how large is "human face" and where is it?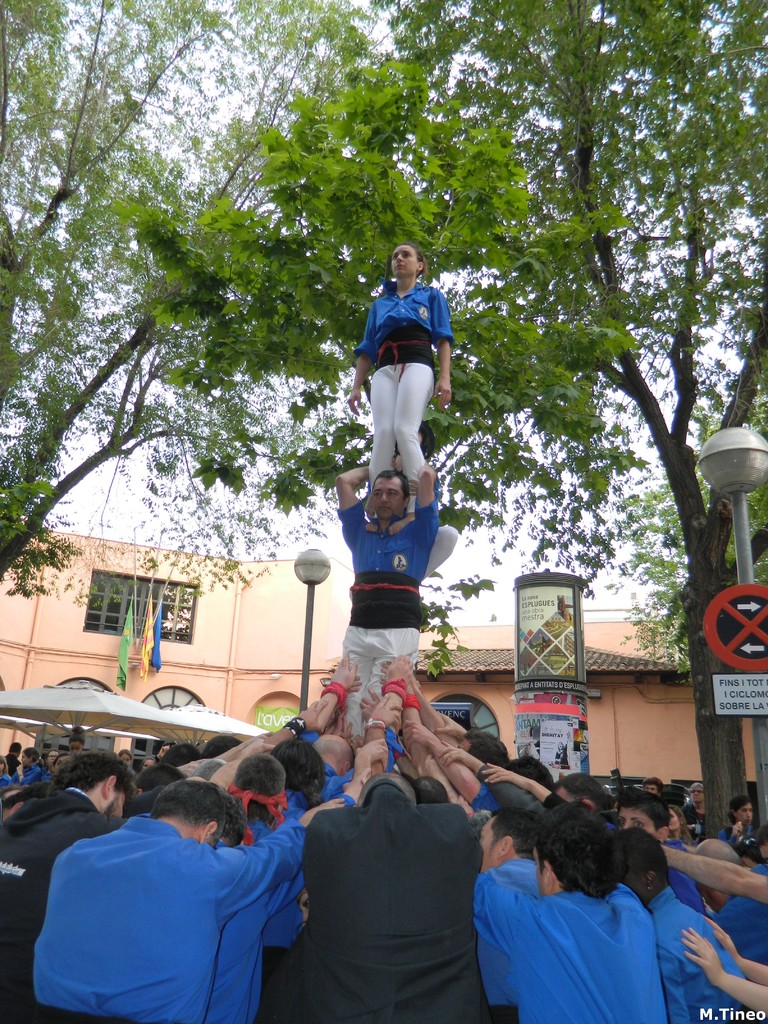
Bounding box: 737 801 751 825.
